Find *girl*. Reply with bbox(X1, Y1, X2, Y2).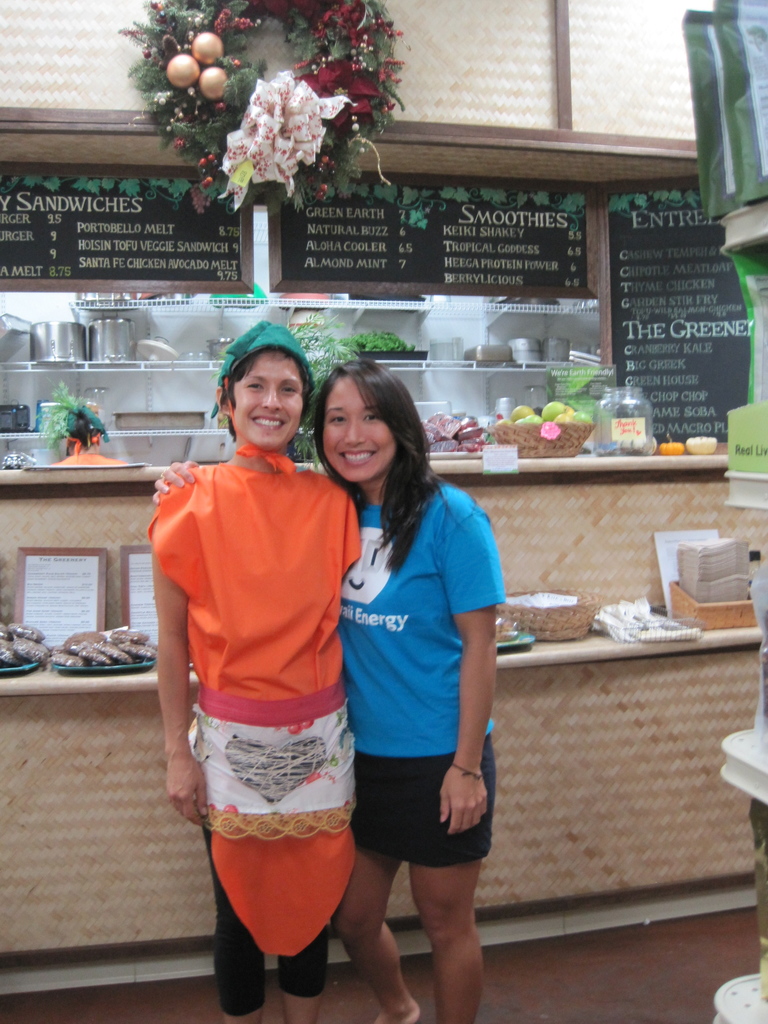
bbox(147, 322, 361, 1023).
